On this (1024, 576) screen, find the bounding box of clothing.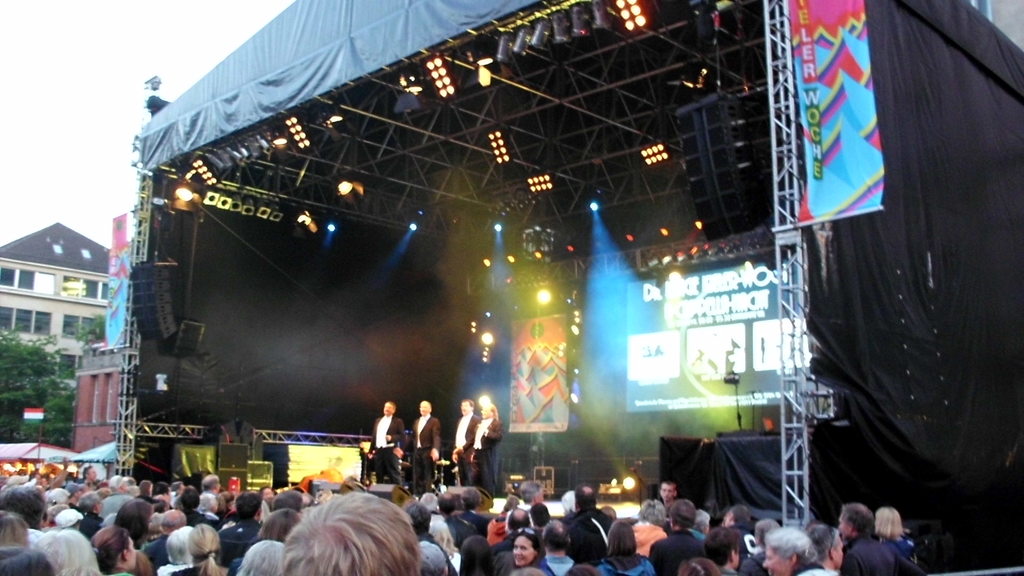
Bounding box: rect(451, 408, 483, 481).
